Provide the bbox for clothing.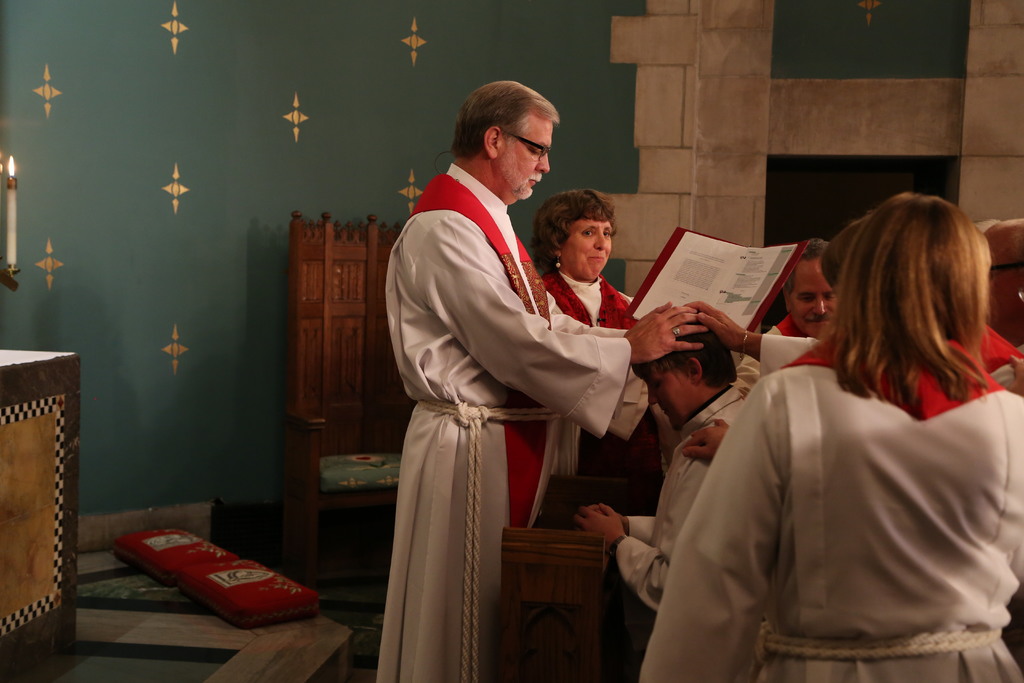
l=604, t=368, r=748, b=616.
